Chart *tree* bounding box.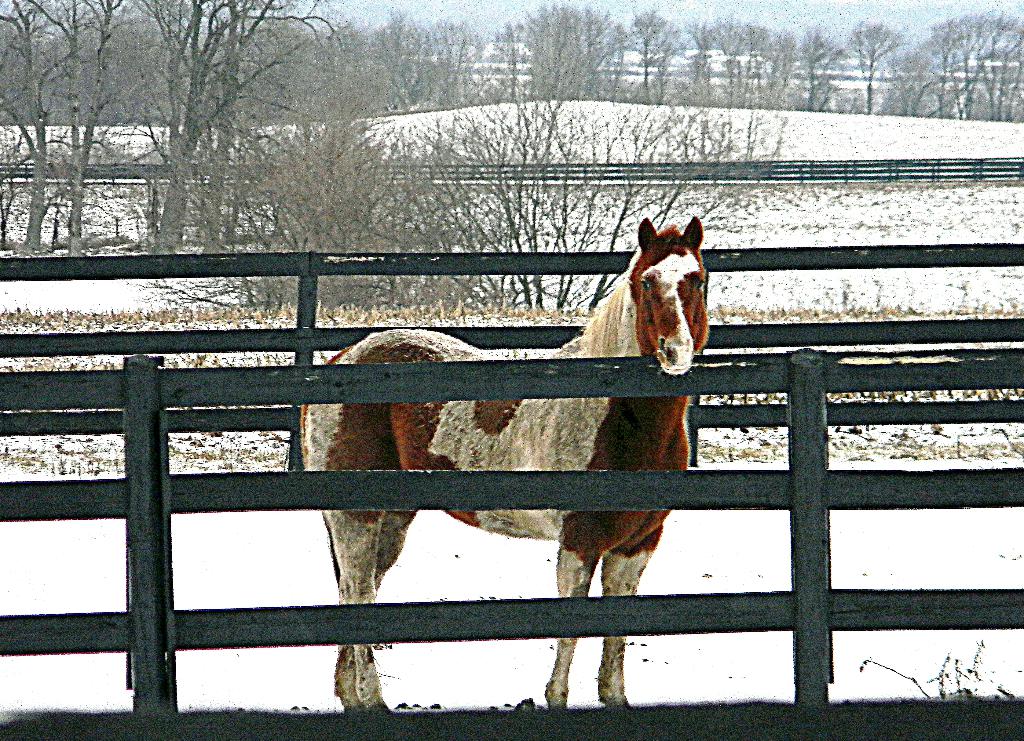
Charted: detection(656, 19, 691, 102).
